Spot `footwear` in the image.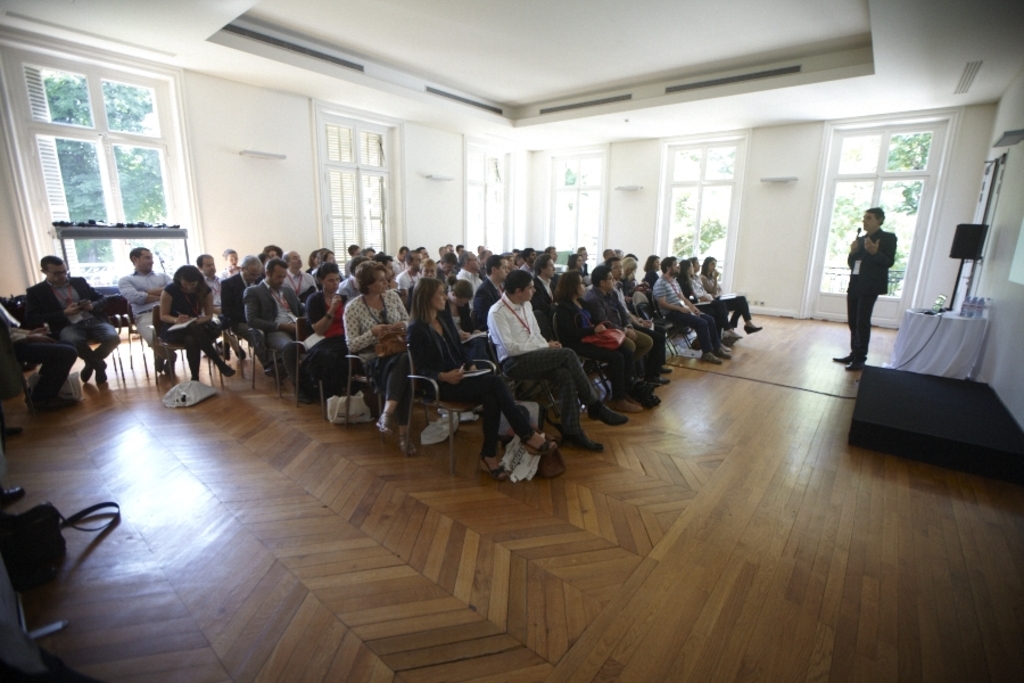
`footwear` found at bbox=(658, 364, 672, 372).
